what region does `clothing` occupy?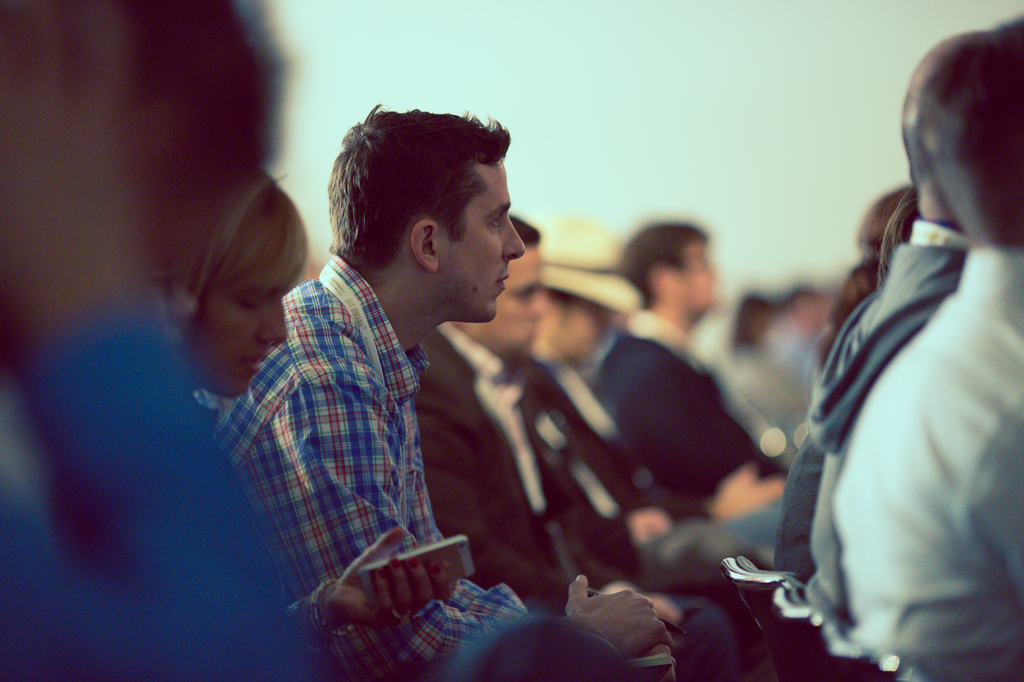
left=0, top=296, right=305, bottom=677.
